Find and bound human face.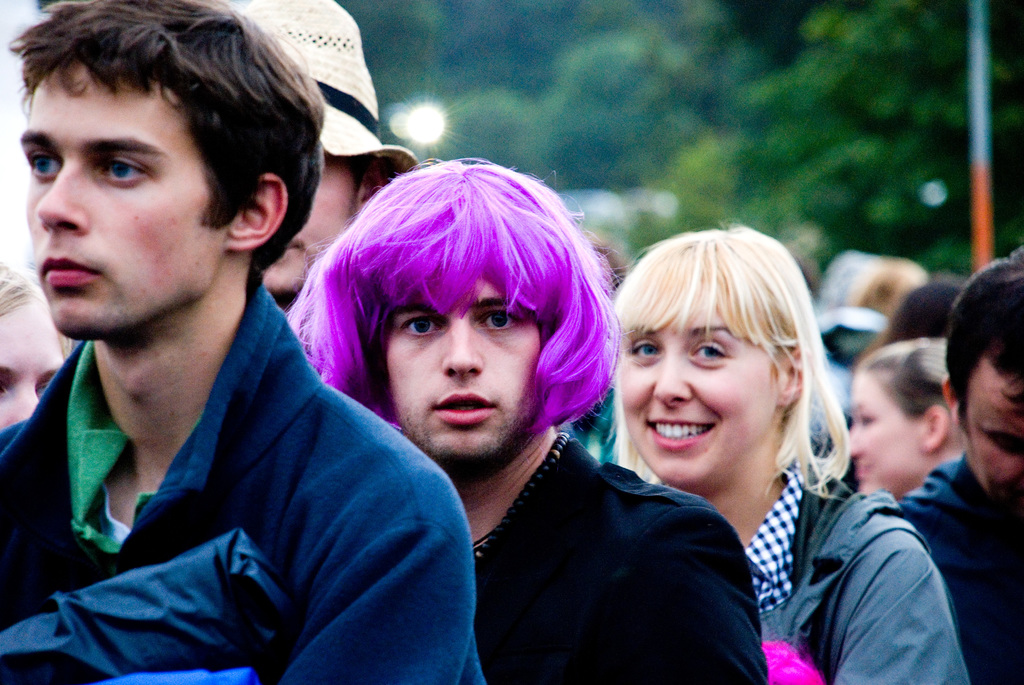
Bound: [x1=0, y1=301, x2=64, y2=432].
